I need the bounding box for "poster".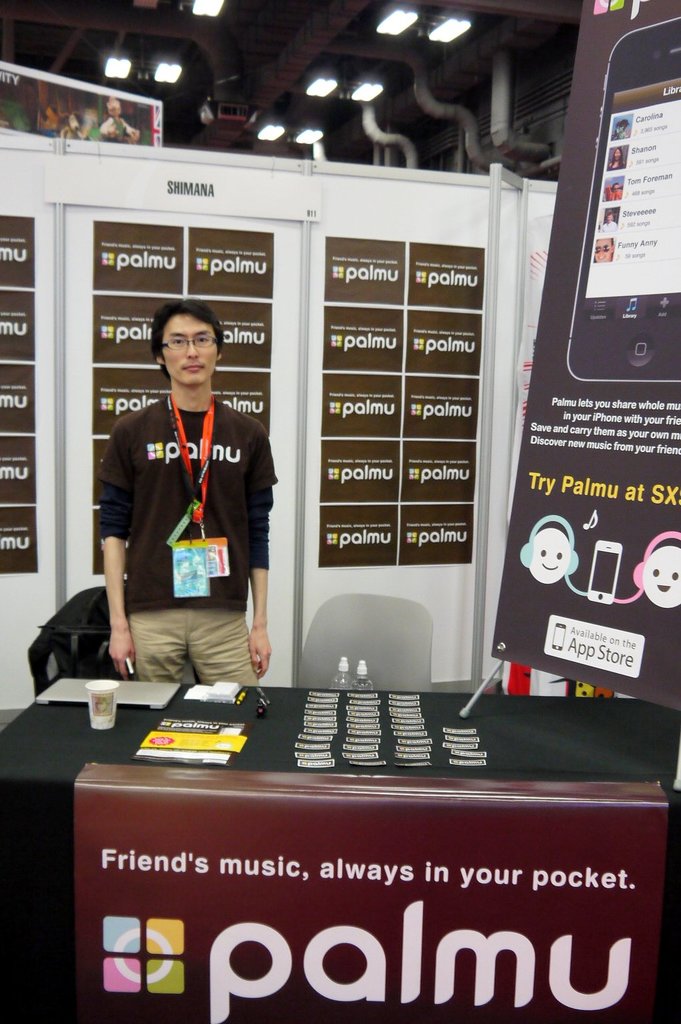
Here it is: detection(0, 55, 168, 155).
